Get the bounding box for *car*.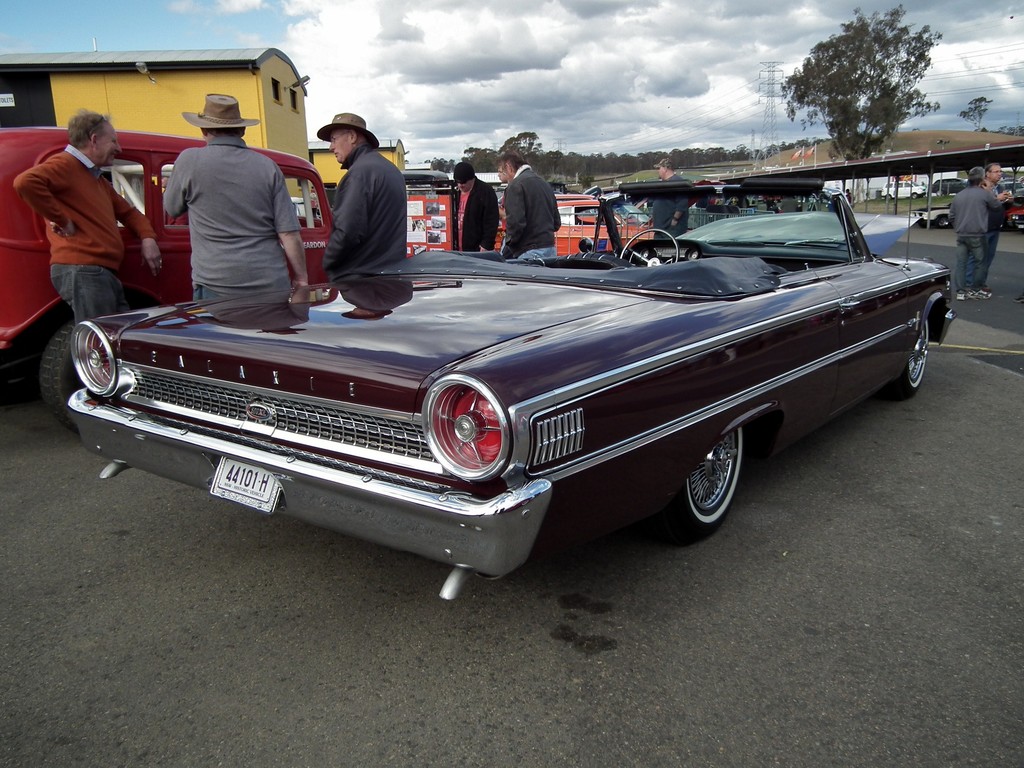
<box>558,196,668,253</box>.
